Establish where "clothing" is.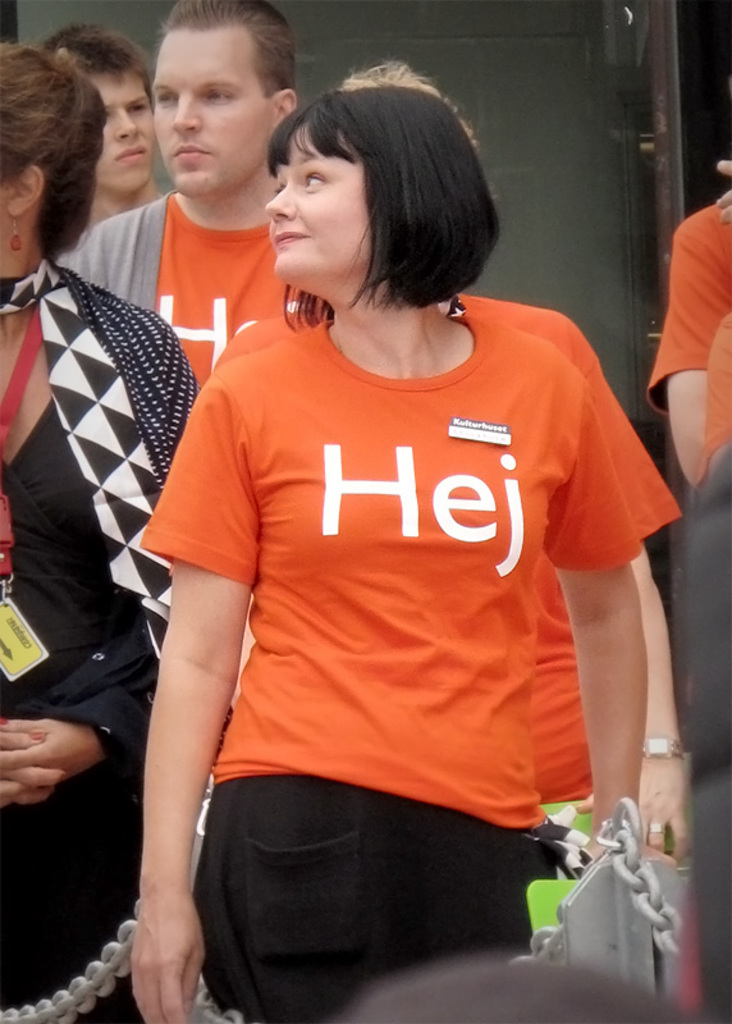
Established at <region>145, 315, 639, 1023</region>.
